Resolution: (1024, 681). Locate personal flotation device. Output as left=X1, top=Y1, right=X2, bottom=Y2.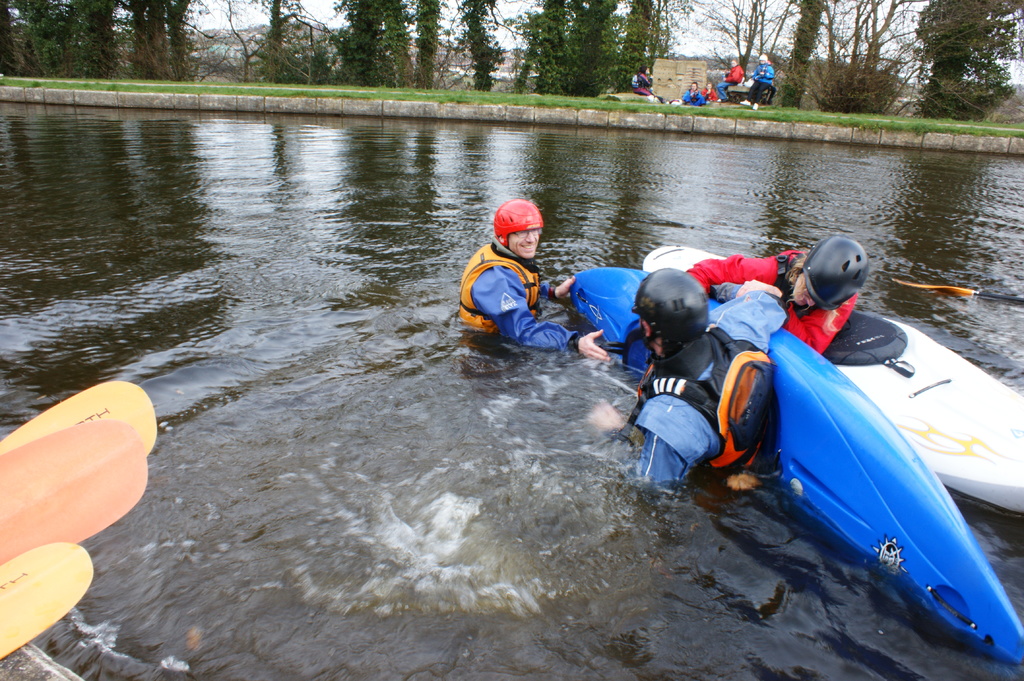
left=449, top=242, right=542, bottom=353.
